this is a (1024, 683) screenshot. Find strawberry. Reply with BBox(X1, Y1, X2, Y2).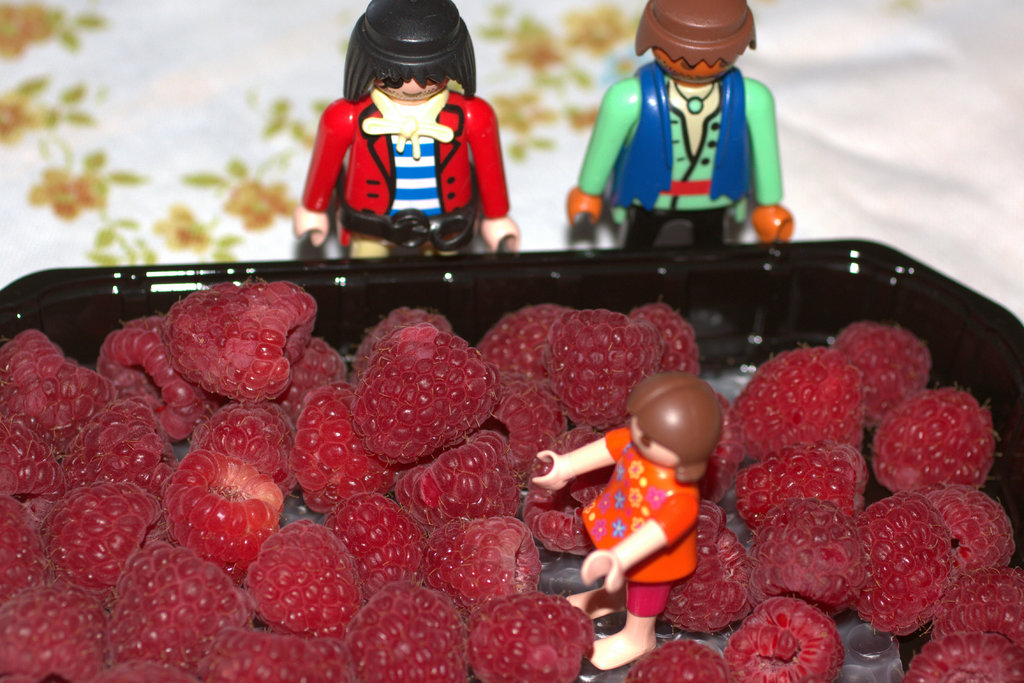
BBox(0, 571, 132, 682).
